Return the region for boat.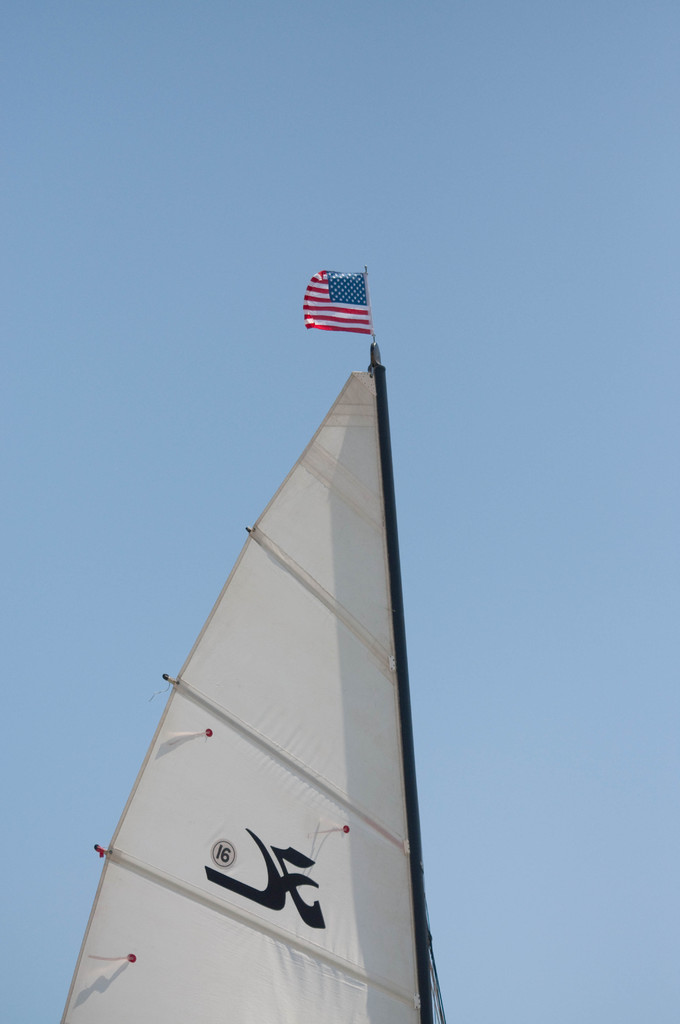
bbox=[38, 260, 478, 1023].
